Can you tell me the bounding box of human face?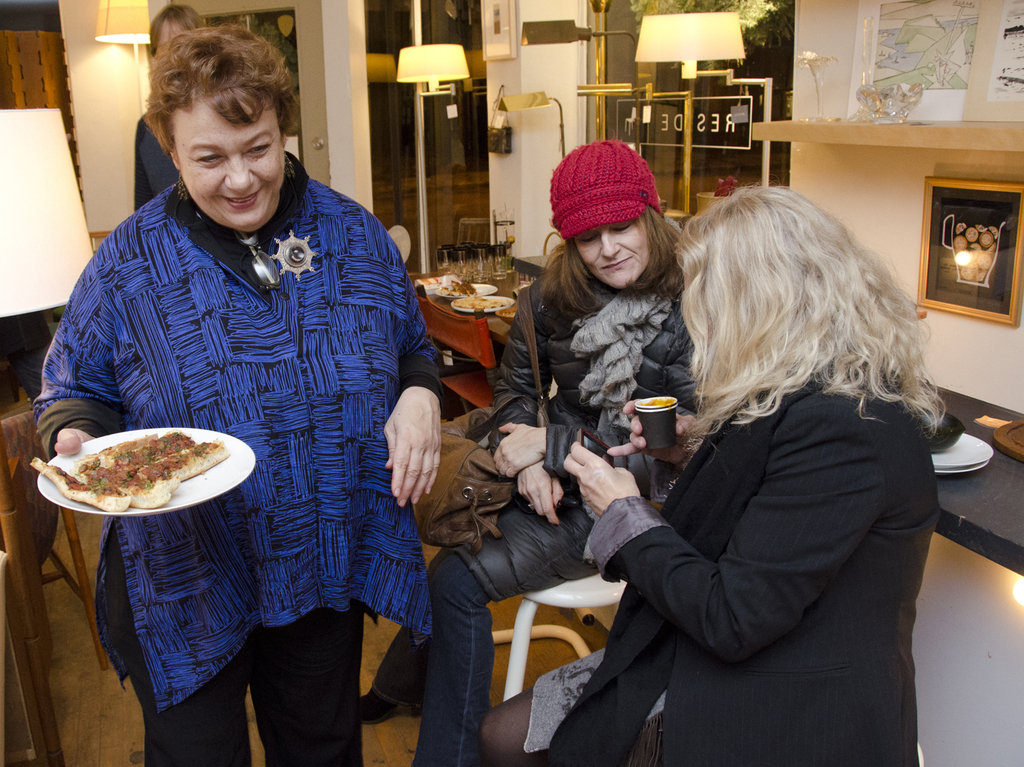
pyautogui.locateOnScreen(167, 84, 287, 238).
